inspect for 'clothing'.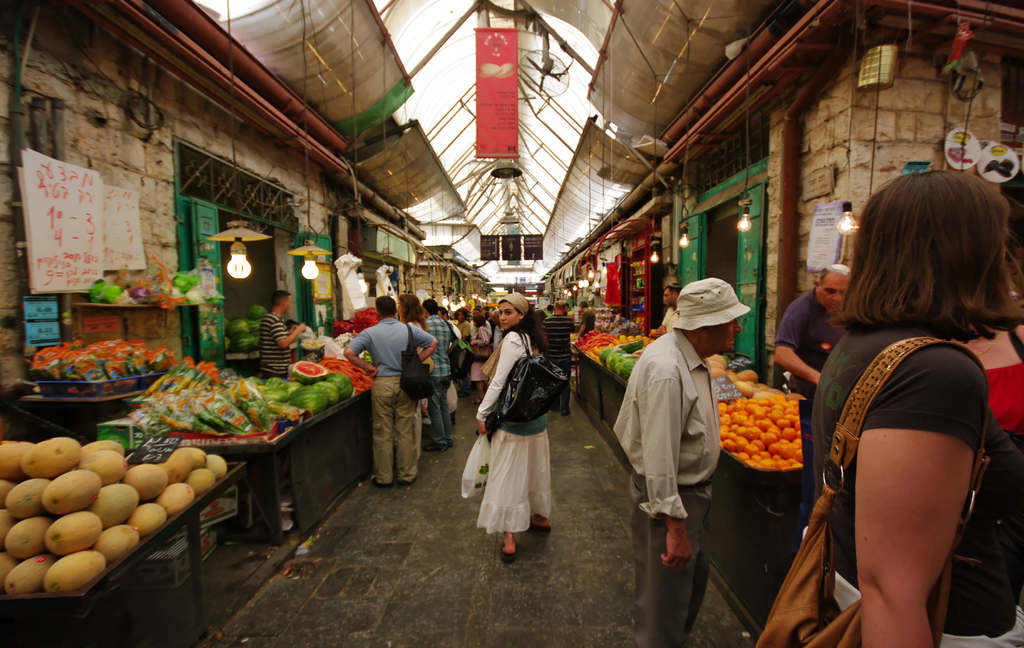
Inspection: region(447, 321, 458, 411).
